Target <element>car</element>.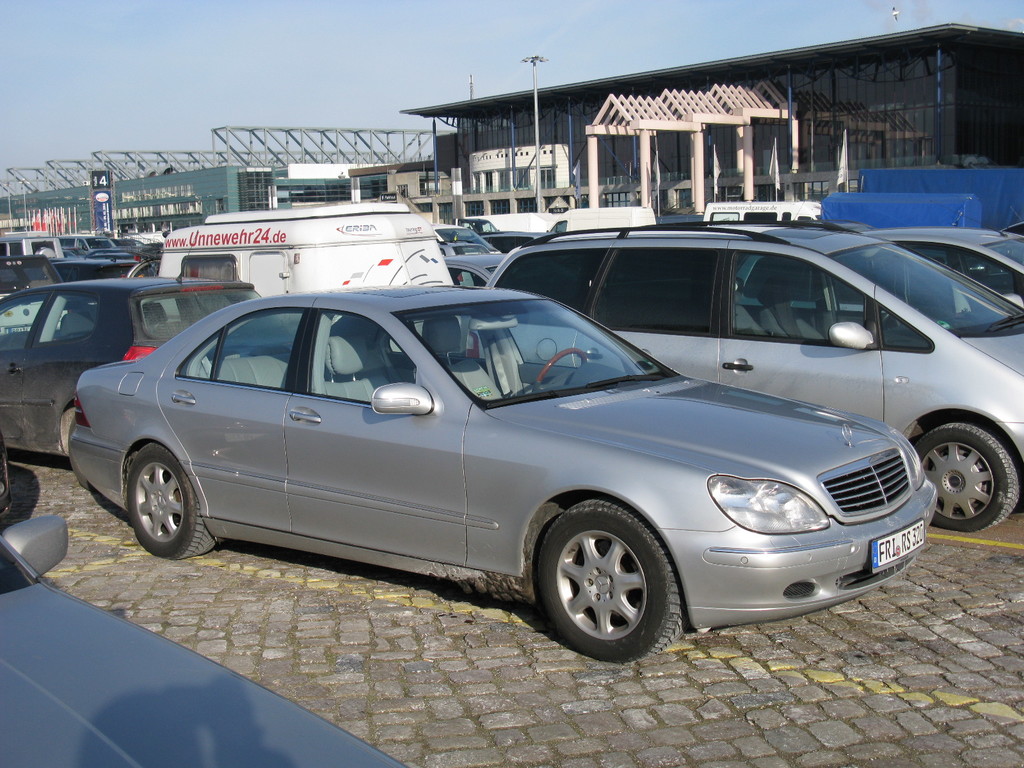
Target region: 0/440/11/519.
